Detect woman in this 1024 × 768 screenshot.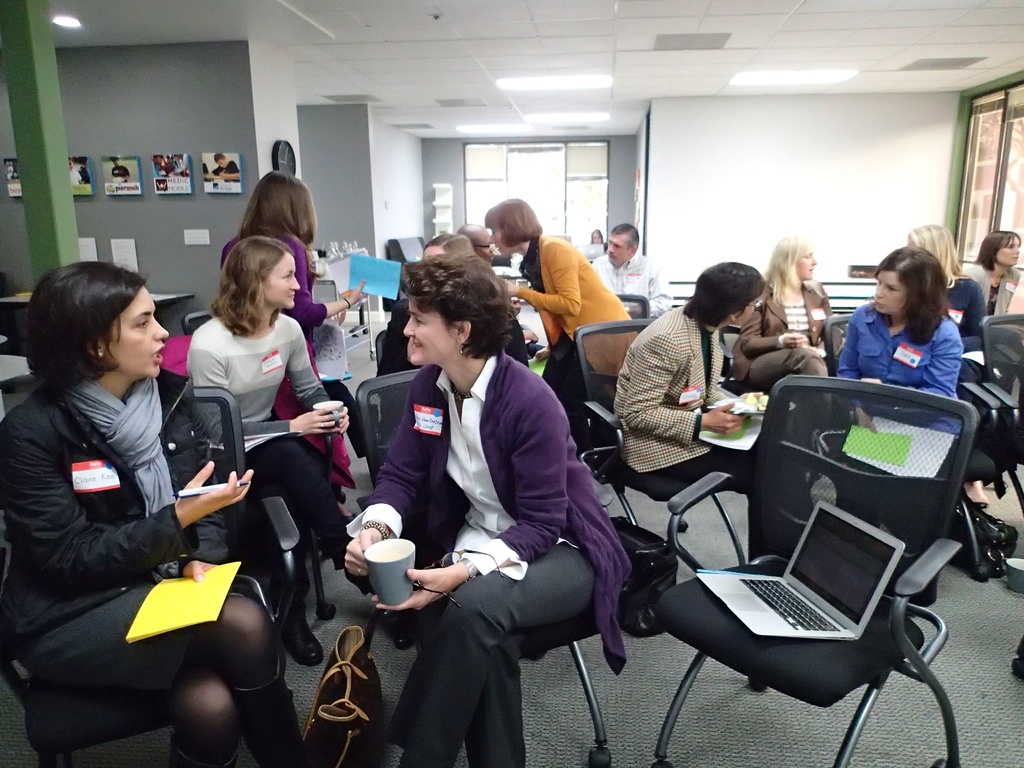
Detection: [182,233,374,675].
